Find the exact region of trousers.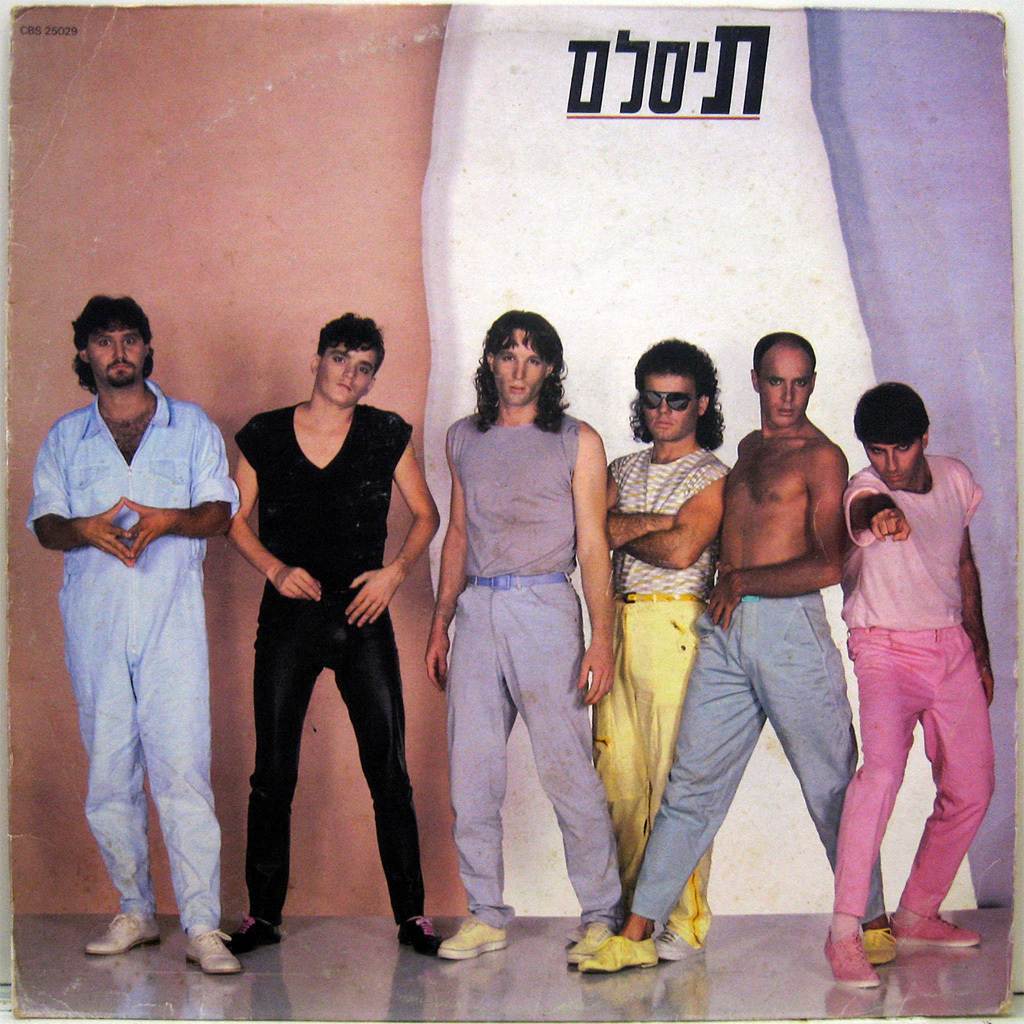
Exact region: rect(627, 590, 891, 927).
